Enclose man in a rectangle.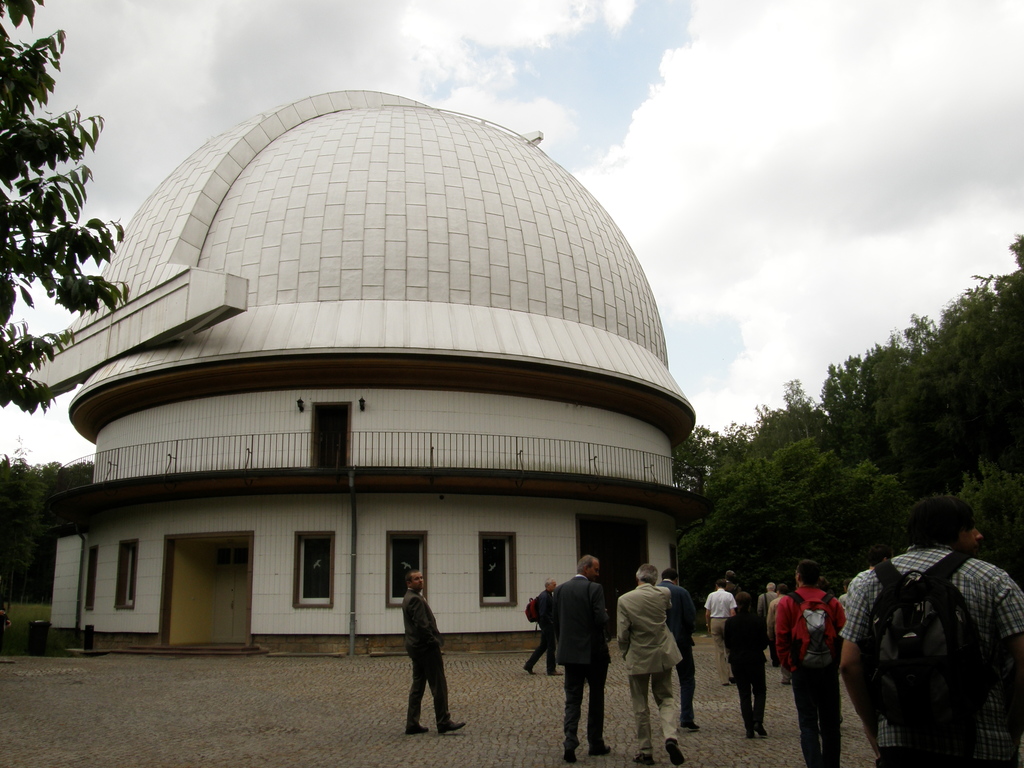
box=[722, 570, 743, 596].
